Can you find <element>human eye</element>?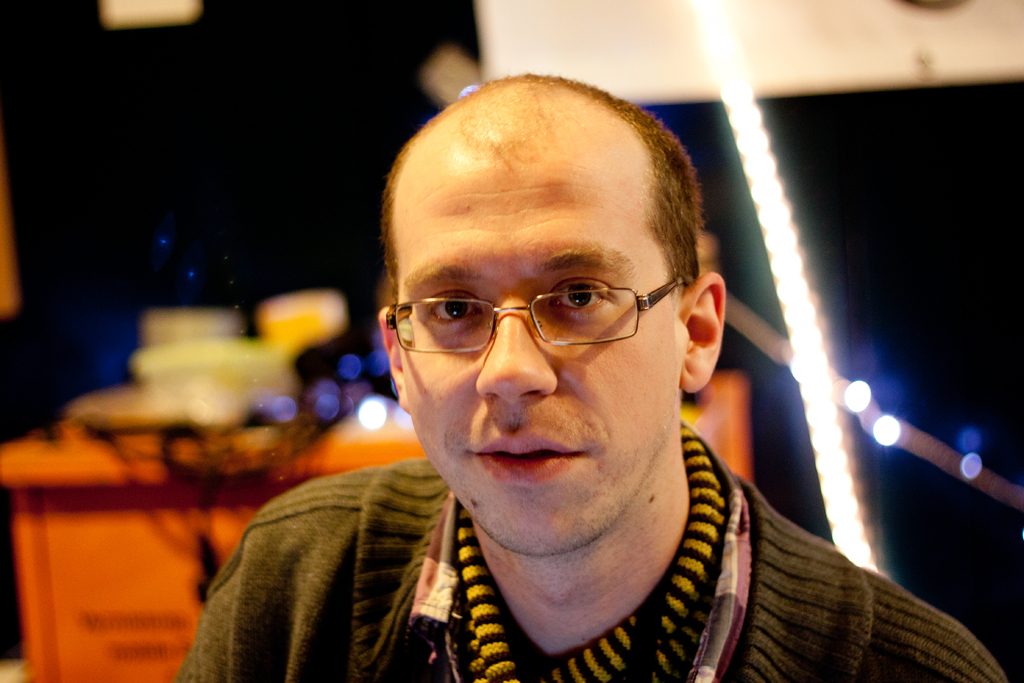
Yes, bounding box: crop(545, 274, 616, 325).
